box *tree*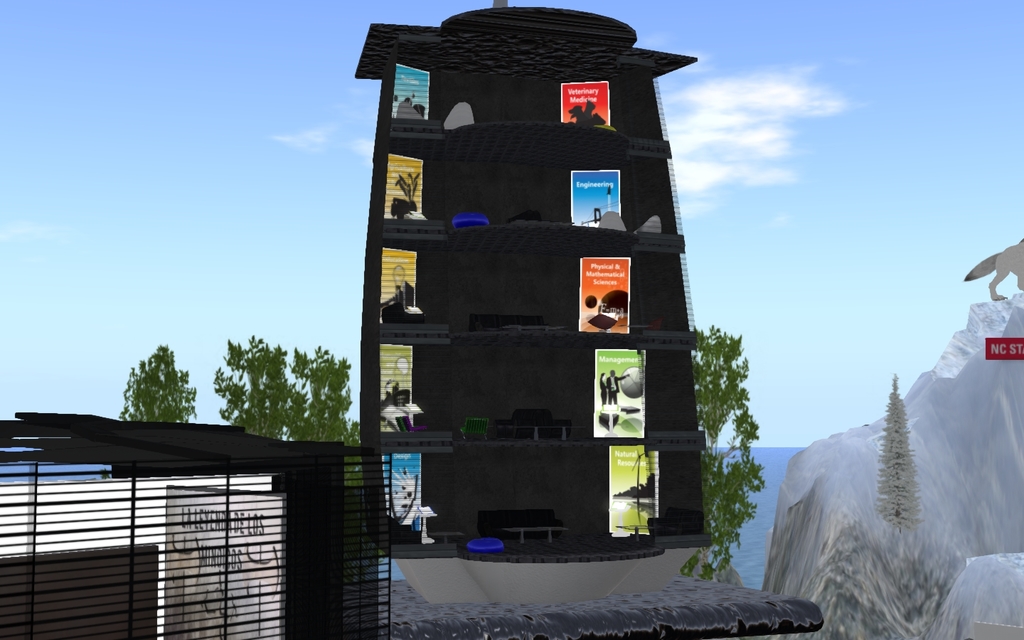
detection(688, 321, 777, 582)
